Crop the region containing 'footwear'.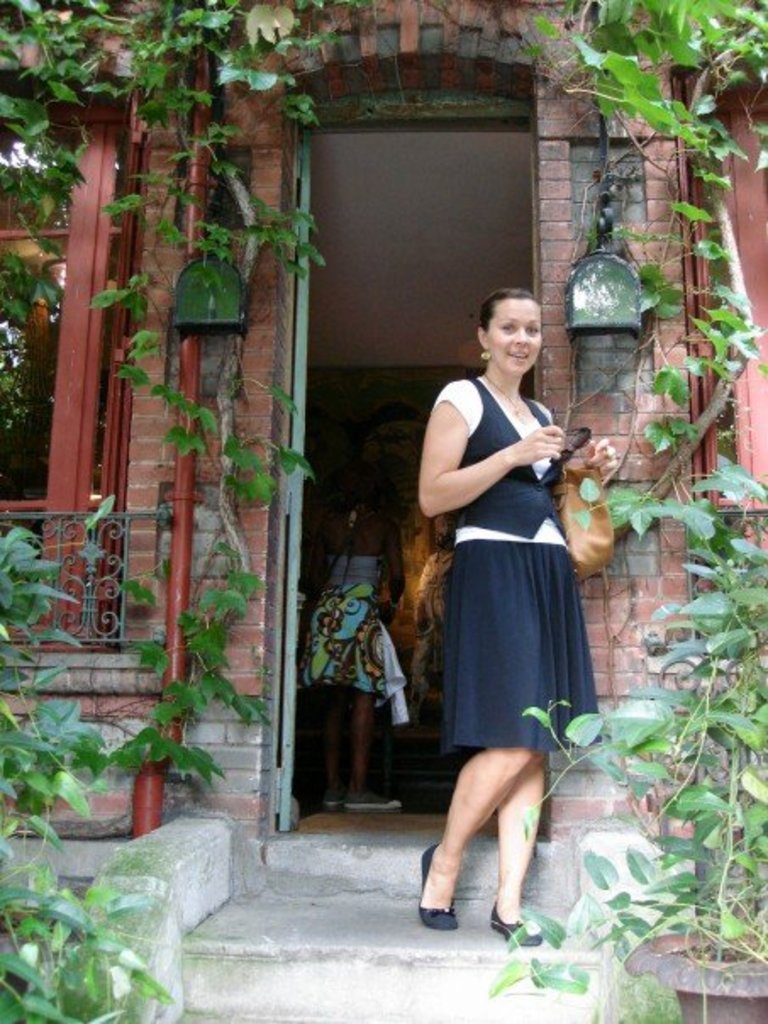
Crop region: <region>415, 843, 461, 929</region>.
